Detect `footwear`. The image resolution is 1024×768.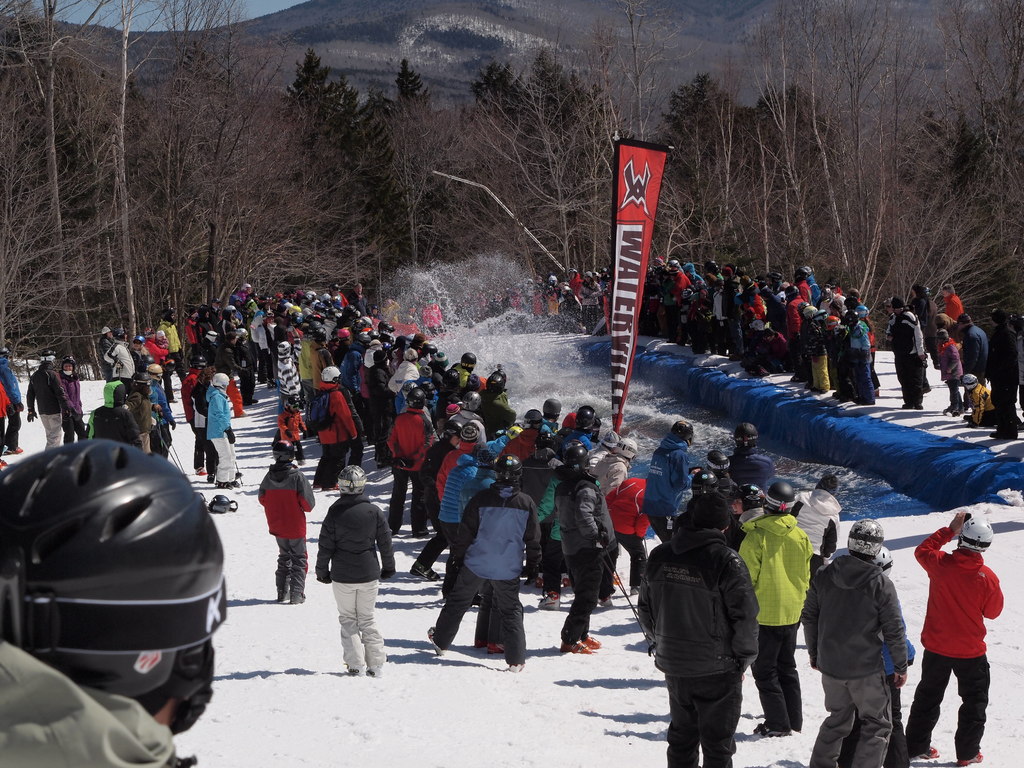
bbox=(562, 571, 571, 589).
